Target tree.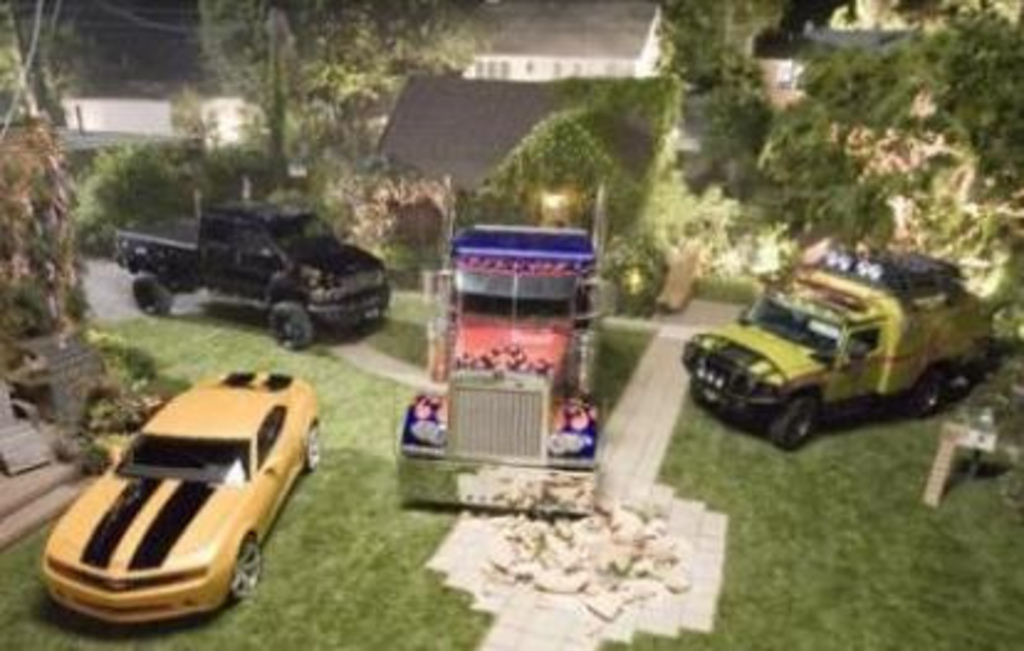
Target region: x1=749 y1=0 x2=1022 y2=356.
